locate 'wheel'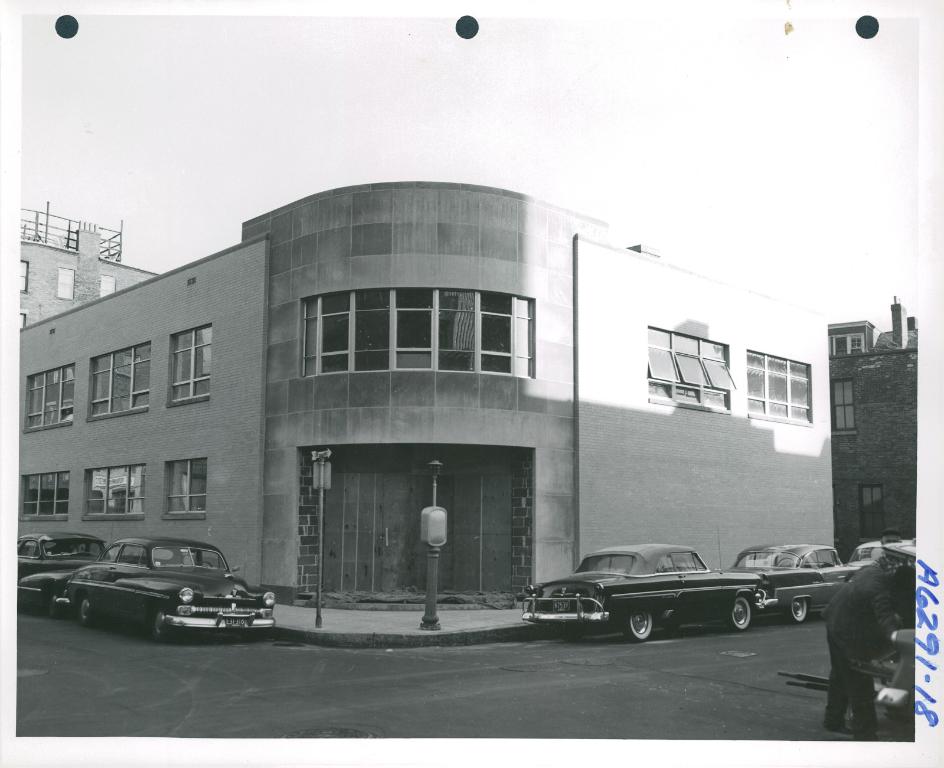
region(48, 594, 64, 617)
